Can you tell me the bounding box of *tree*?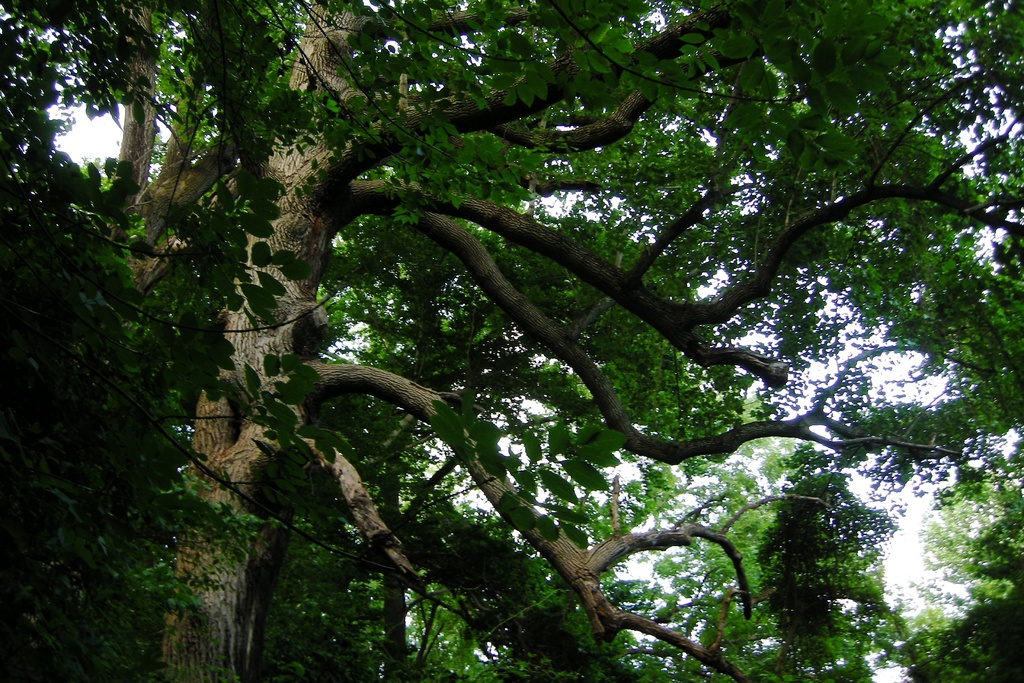
crop(641, 441, 866, 682).
